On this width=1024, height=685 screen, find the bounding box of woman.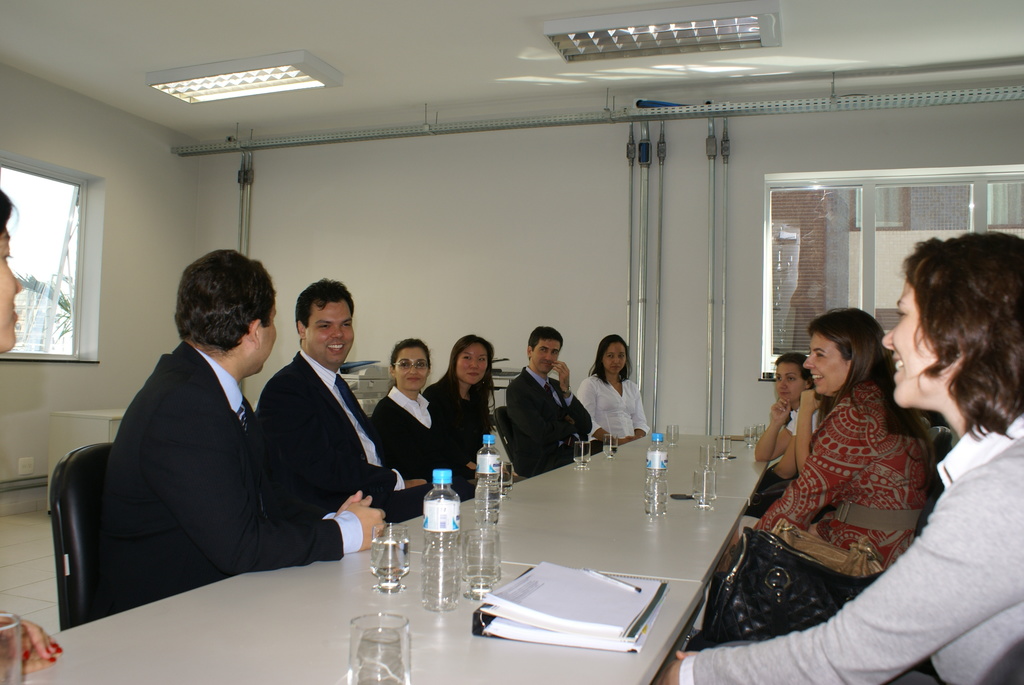
Bounding box: x1=362, y1=340, x2=483, y2=494.
